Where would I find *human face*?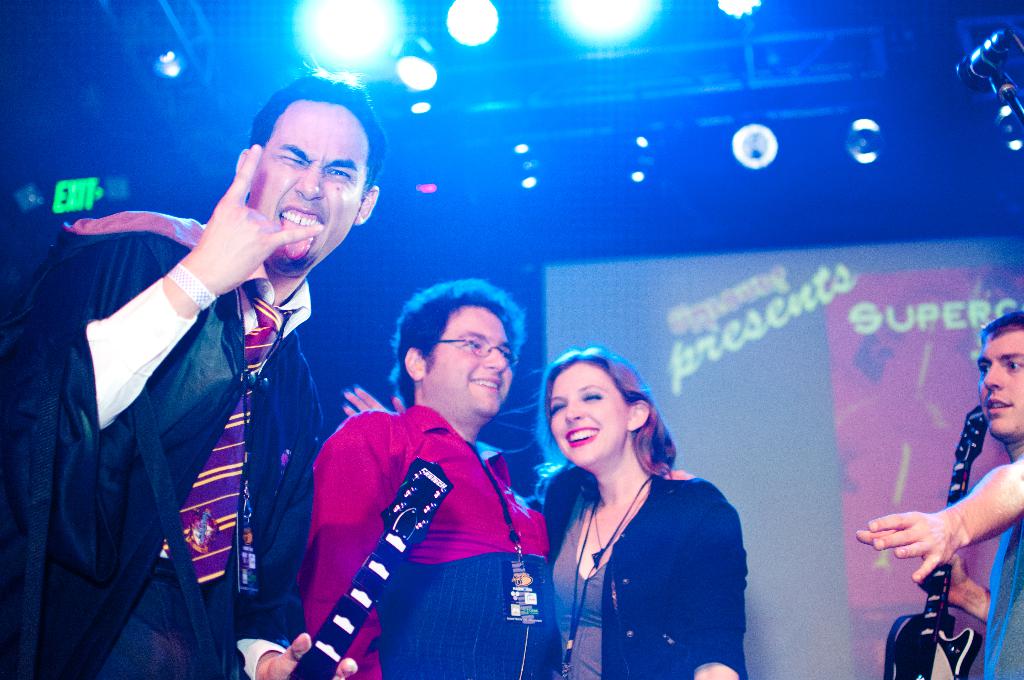
At box(431, 304, 514, 408).
